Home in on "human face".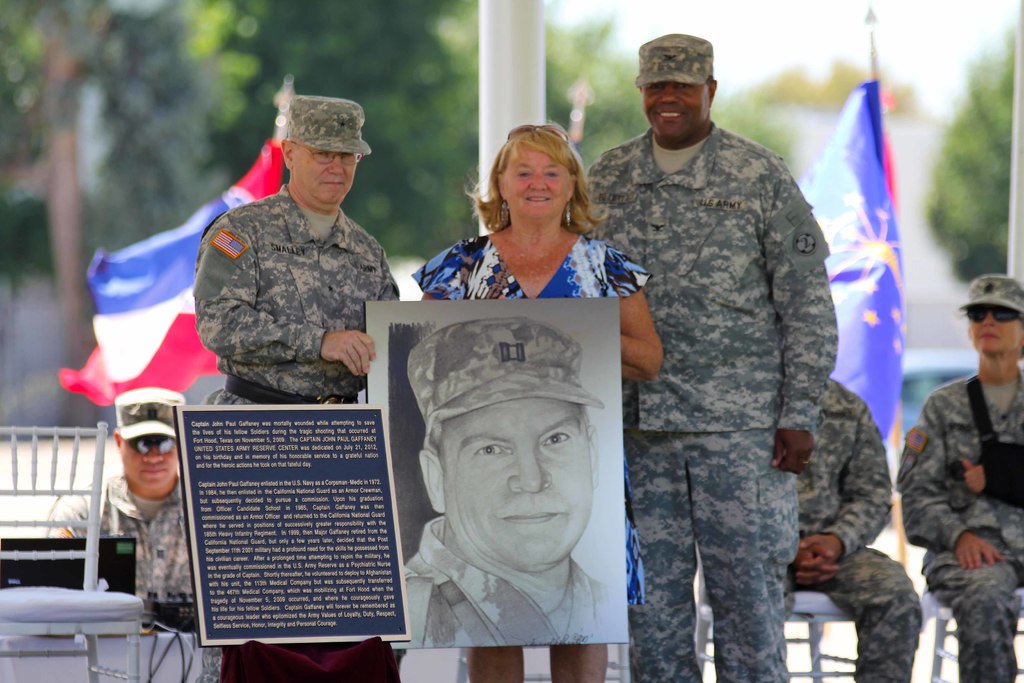
Homed in at (x1=641, y1=78, x2=713, y2=141).
